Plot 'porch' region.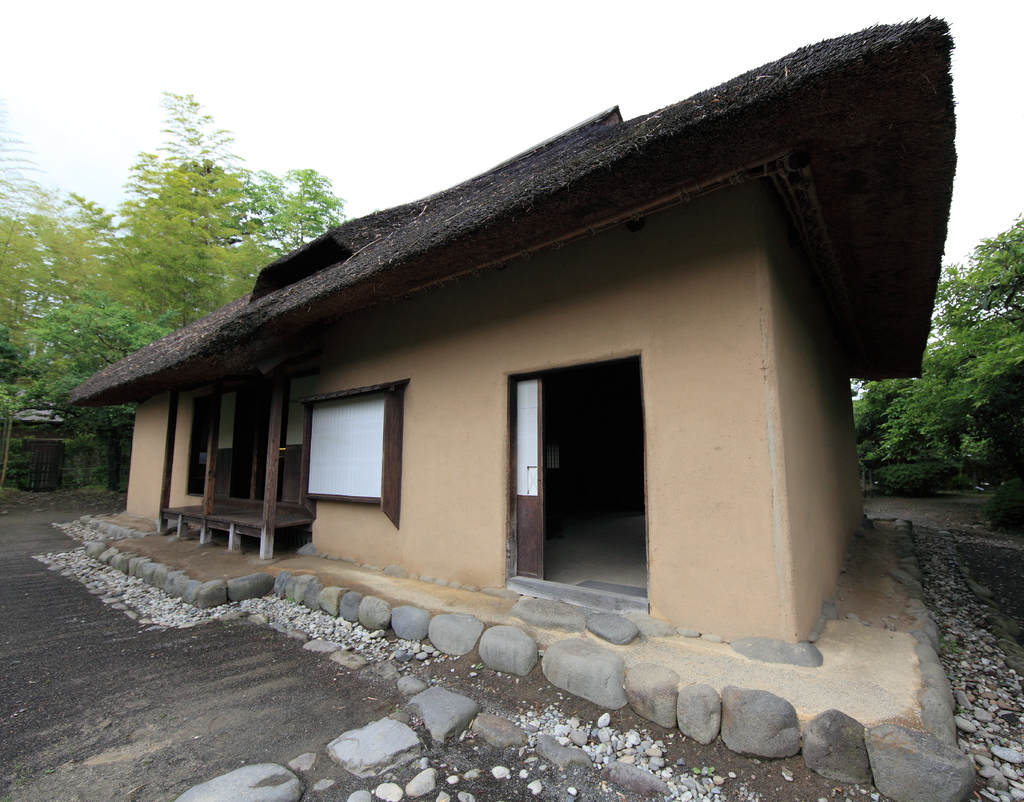
Plotted at bbox=(124, 351, 316, 580).
